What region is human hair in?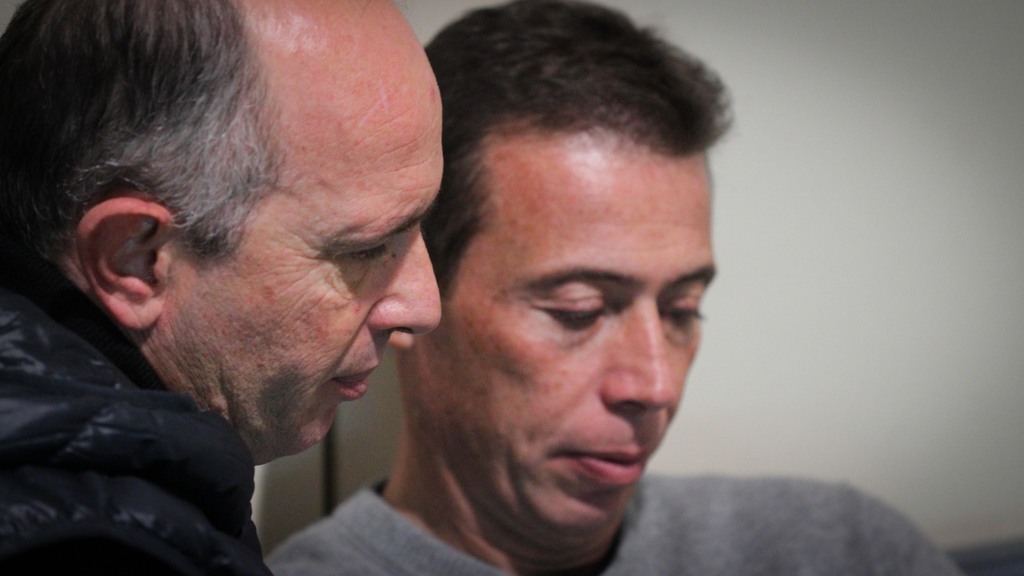
0 0 285 262.
